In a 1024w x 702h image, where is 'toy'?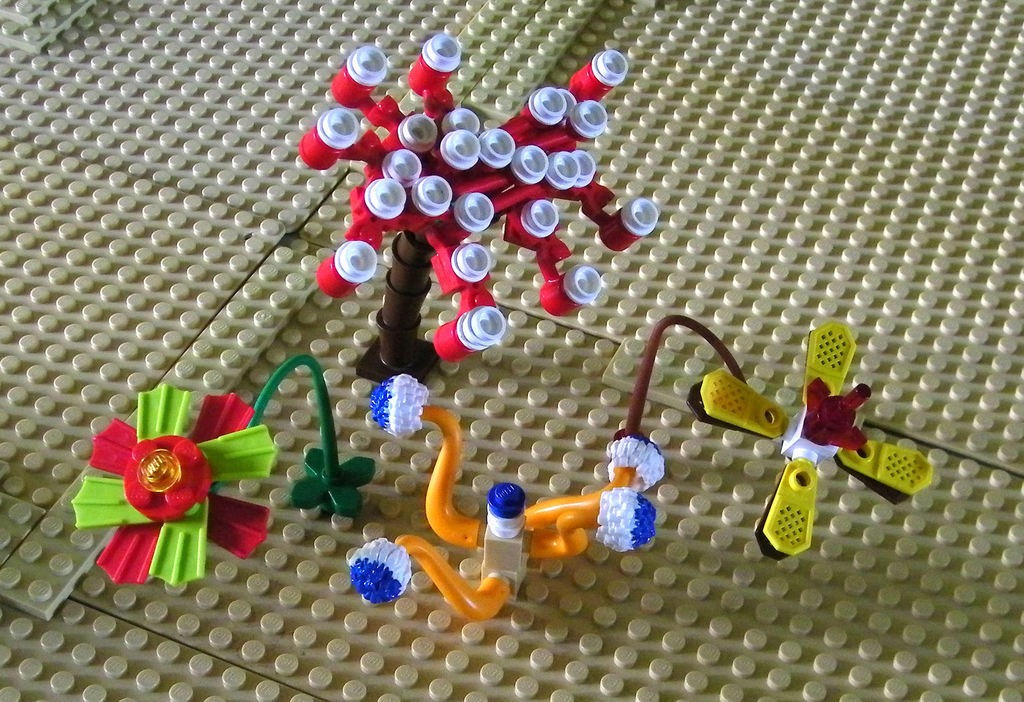
box(339, 369, 666, 630).
